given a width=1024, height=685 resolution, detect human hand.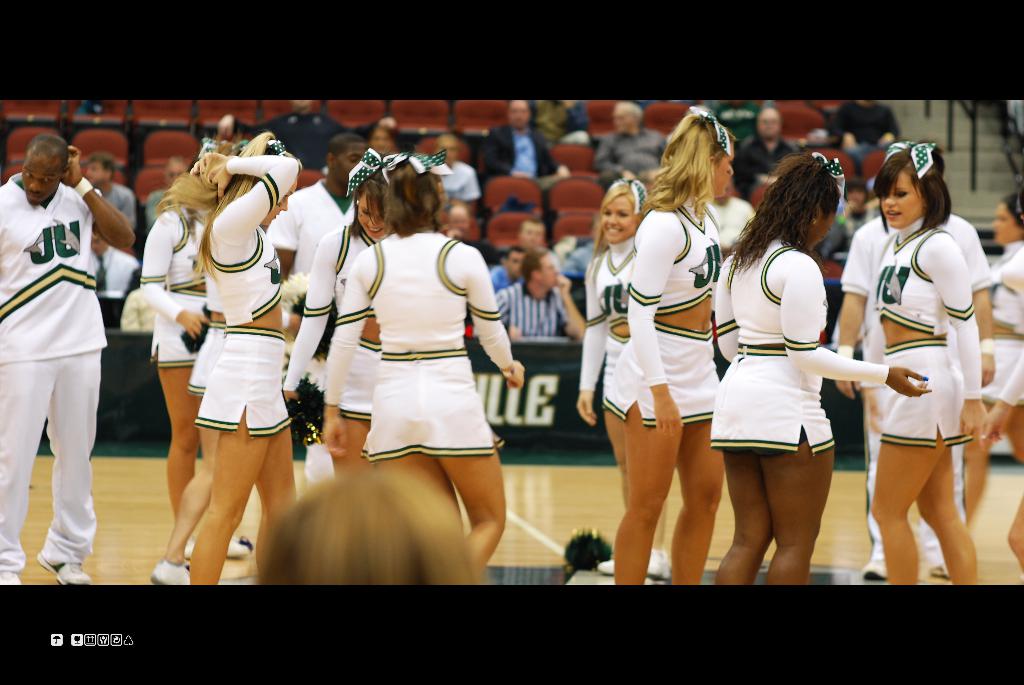
left=186, top=152, right=229, bottom=176.
